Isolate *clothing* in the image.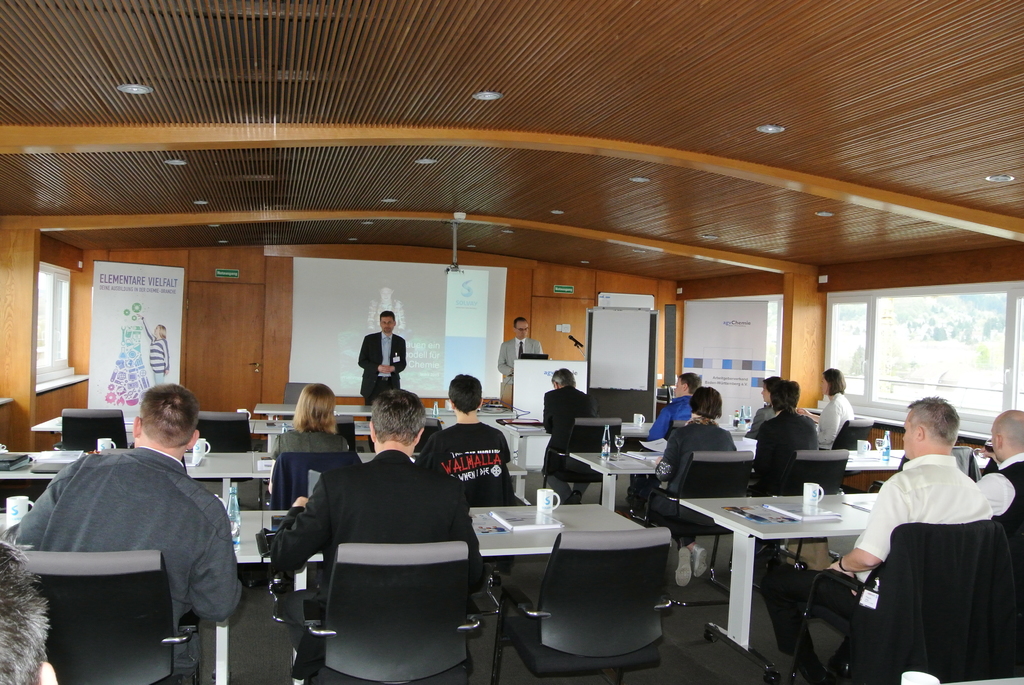
Isolated region: region(745, 400, 779, 438).
